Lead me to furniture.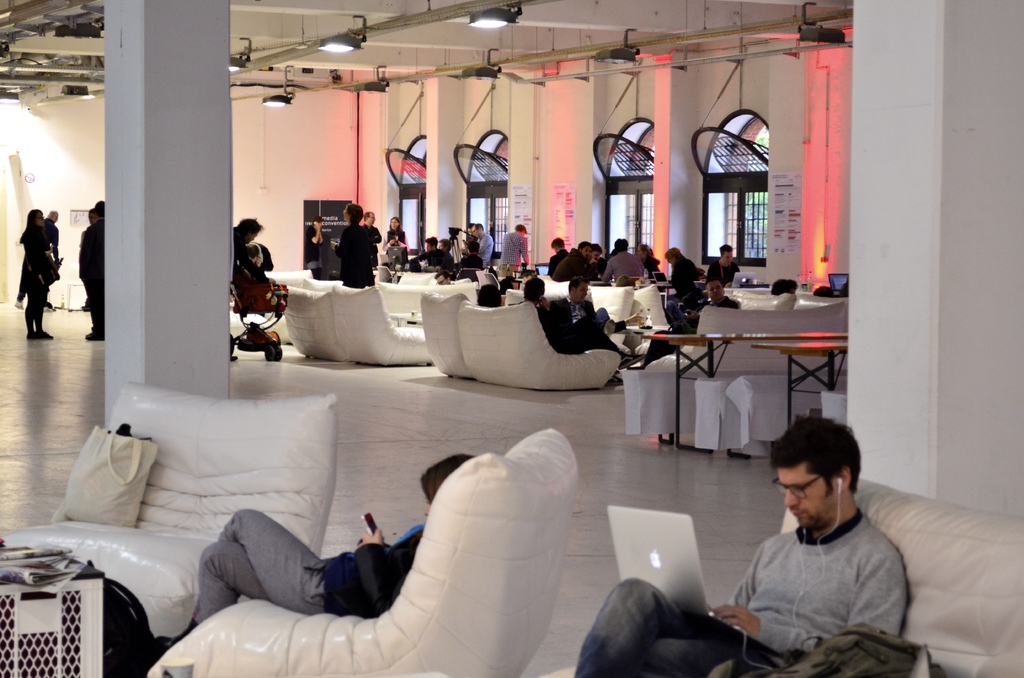
Lead to (283,285,362,362).
